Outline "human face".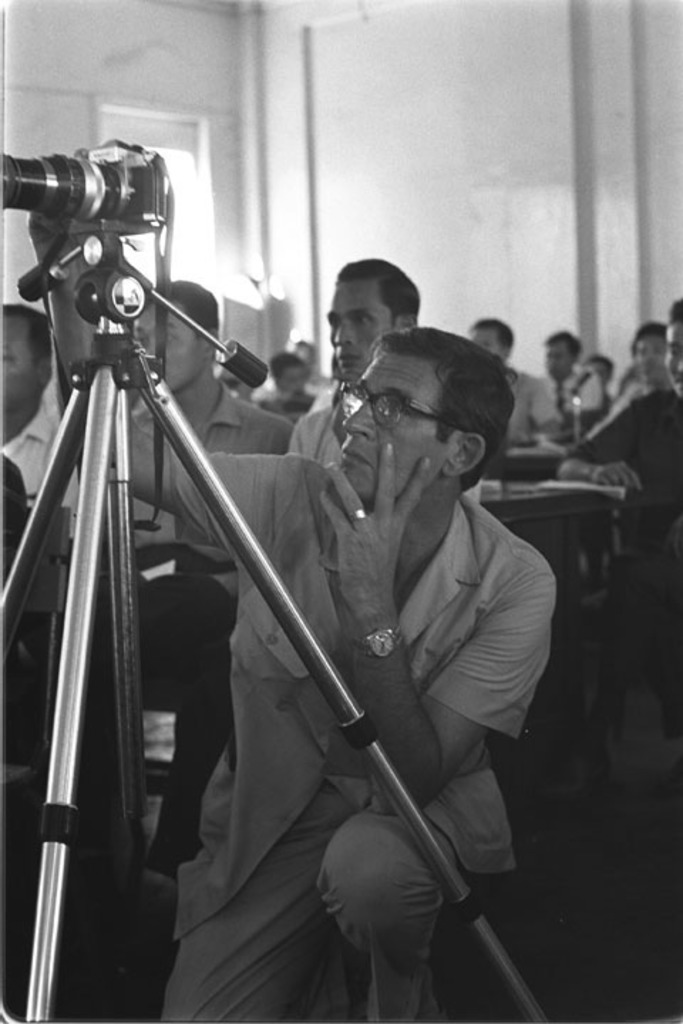
Outline: x1=633 y1=334 x2=665 y2=385.
